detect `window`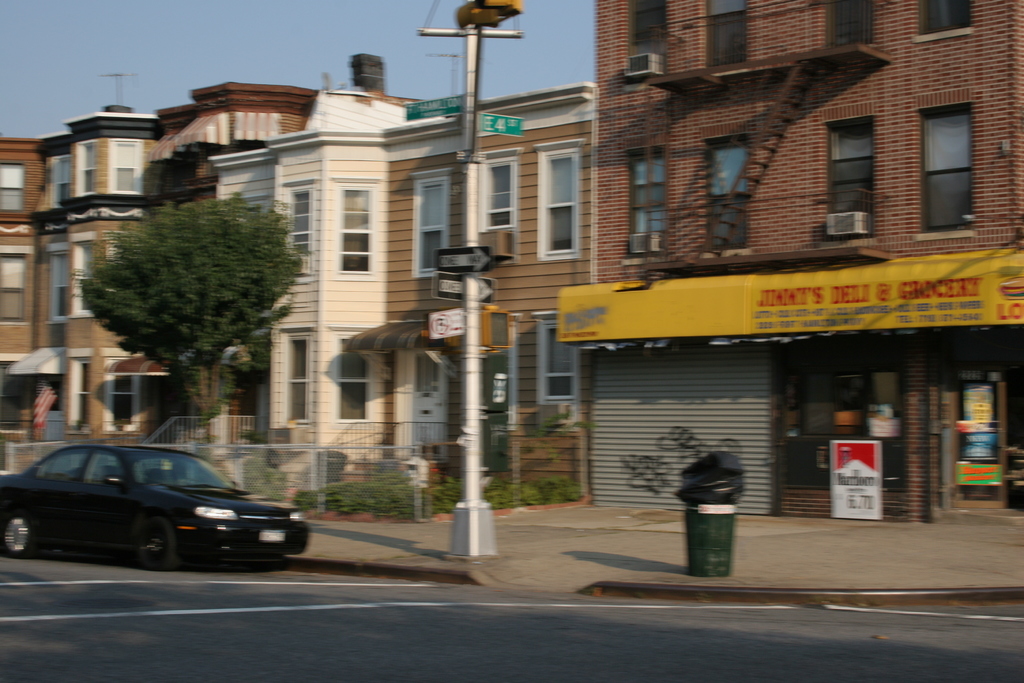
crop(42, 247, 73, 321)
